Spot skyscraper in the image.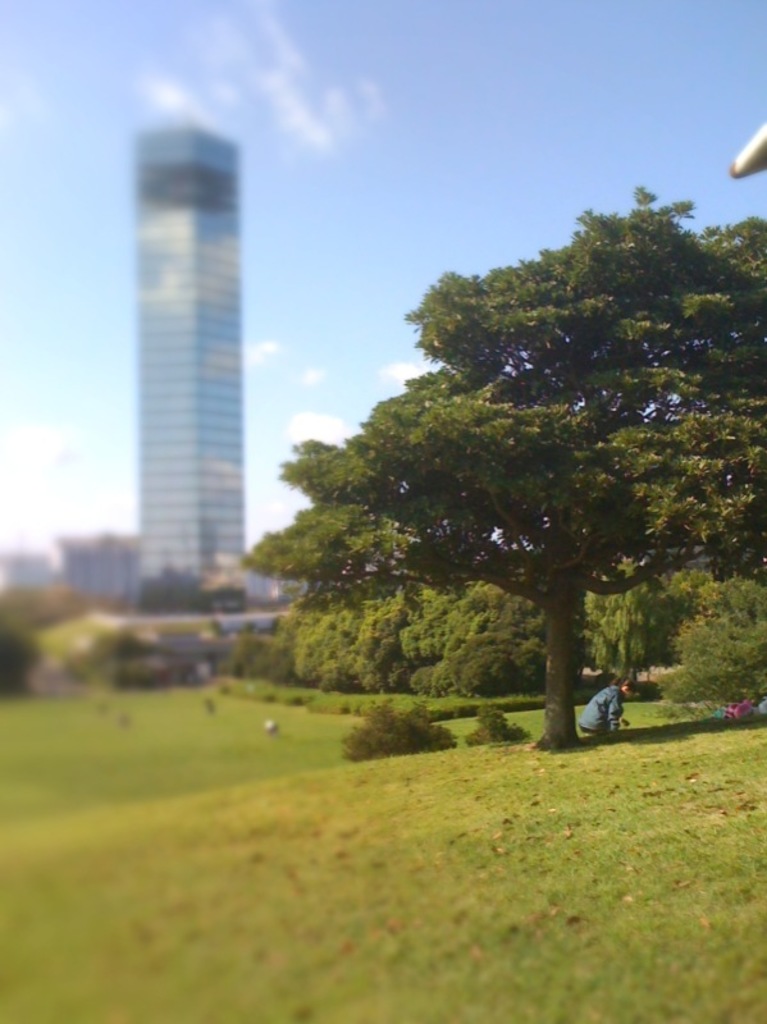
skyscraper found at [left=108, top=99, right=286, bottom=600].
